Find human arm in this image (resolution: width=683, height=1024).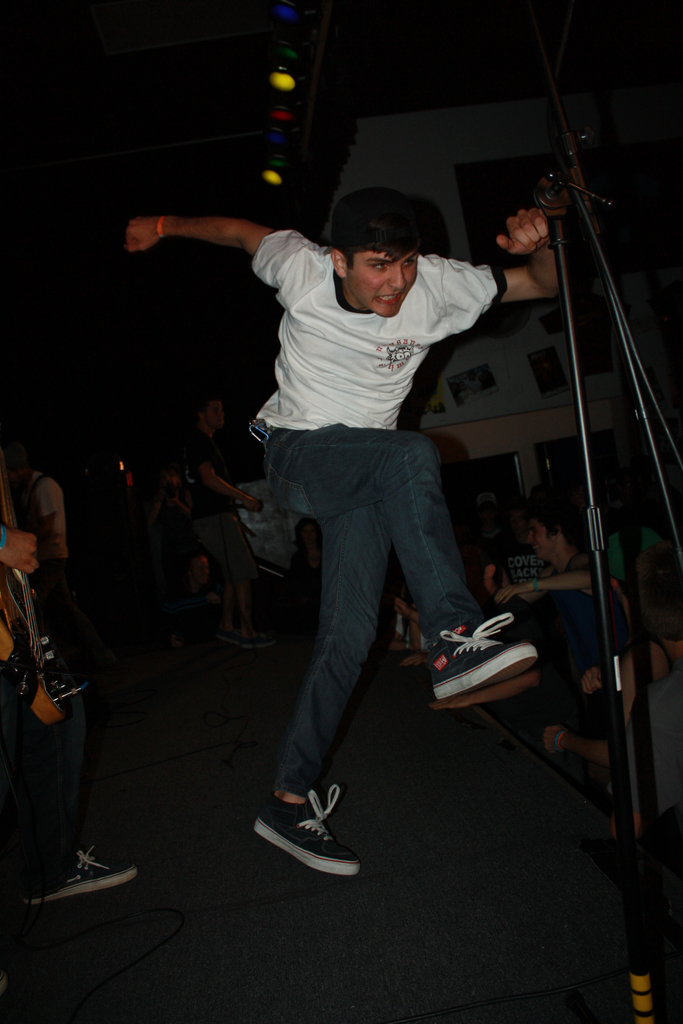
select_region(119, 187, 340, 310).
